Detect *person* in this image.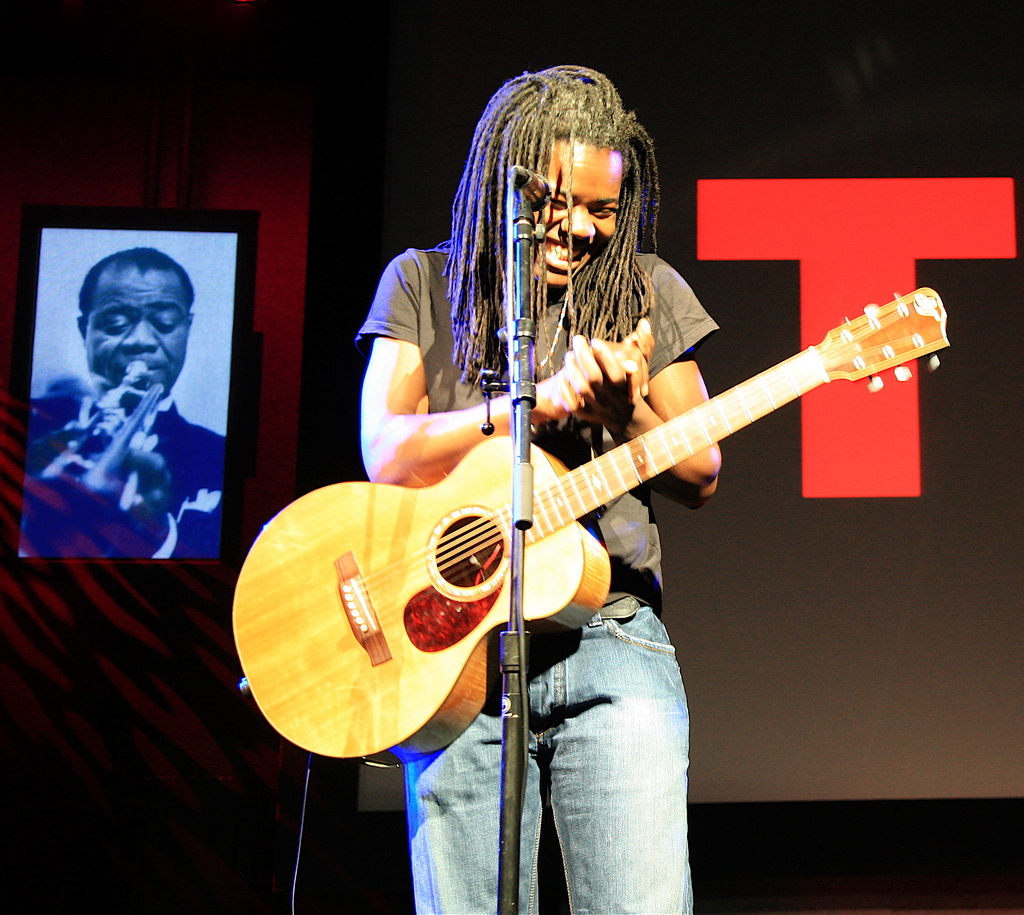
Detection: (x1=36, y1=246, x2=220, y2=619).
